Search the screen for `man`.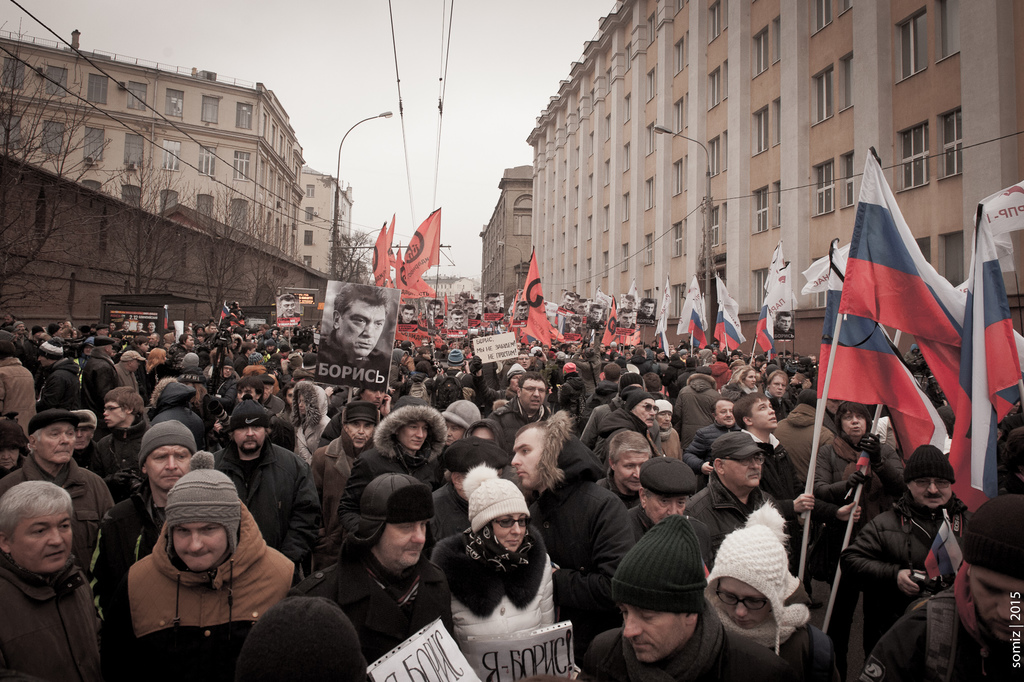
Found at 580:512:797:681.
